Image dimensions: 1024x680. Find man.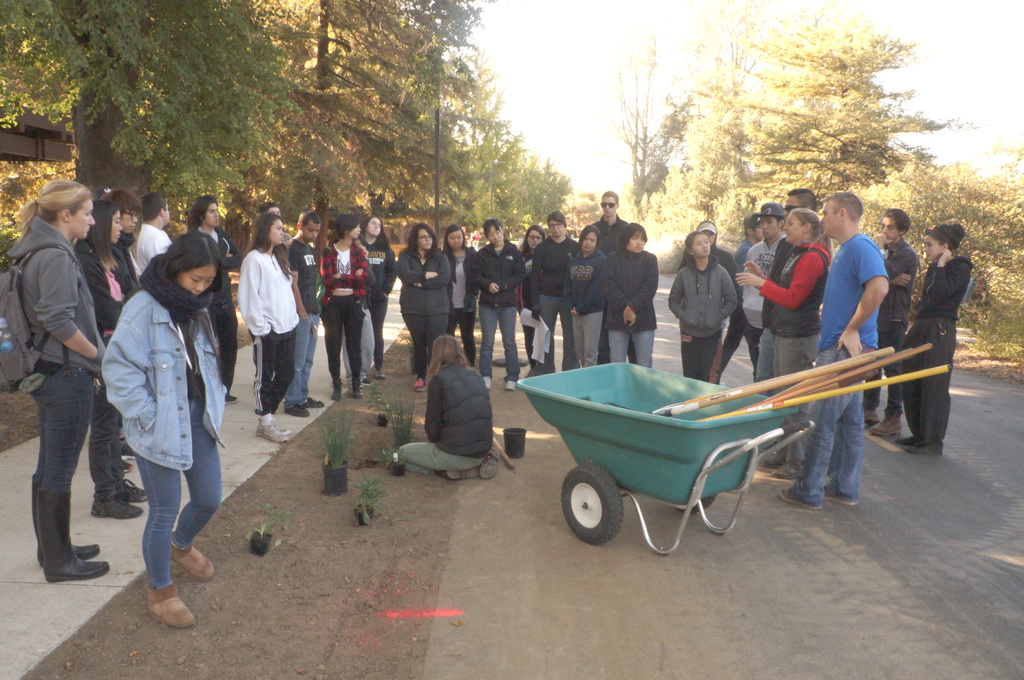
box(782, 188, 828, 233).
